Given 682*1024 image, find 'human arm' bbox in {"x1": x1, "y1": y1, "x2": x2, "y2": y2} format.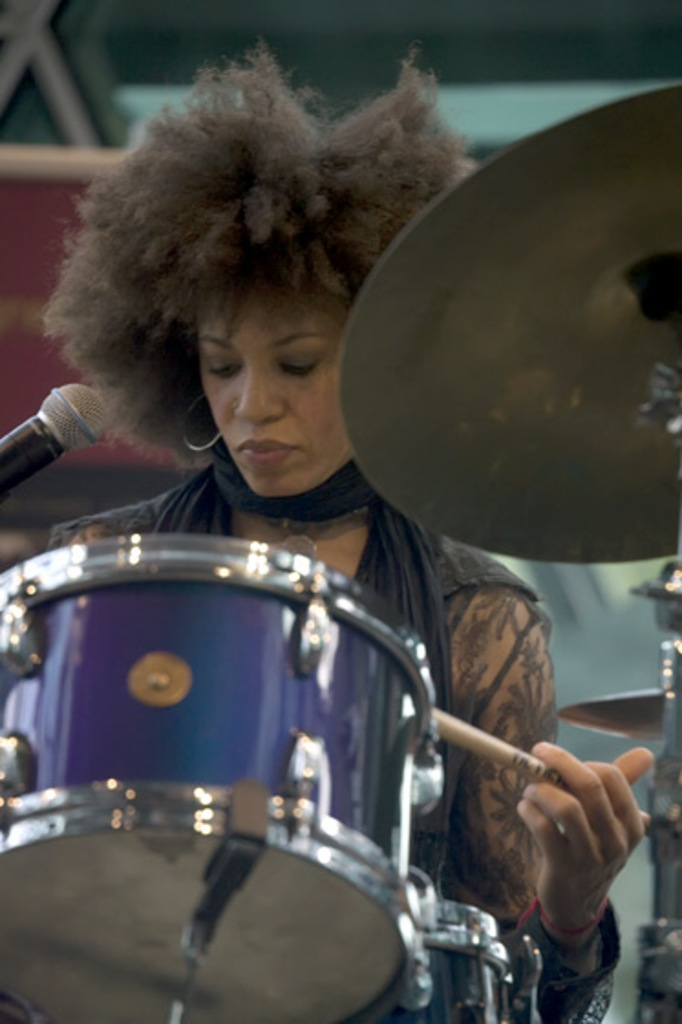
{"x1": 439, "y1": 636, "x2": 671, "y2": 1008}.
